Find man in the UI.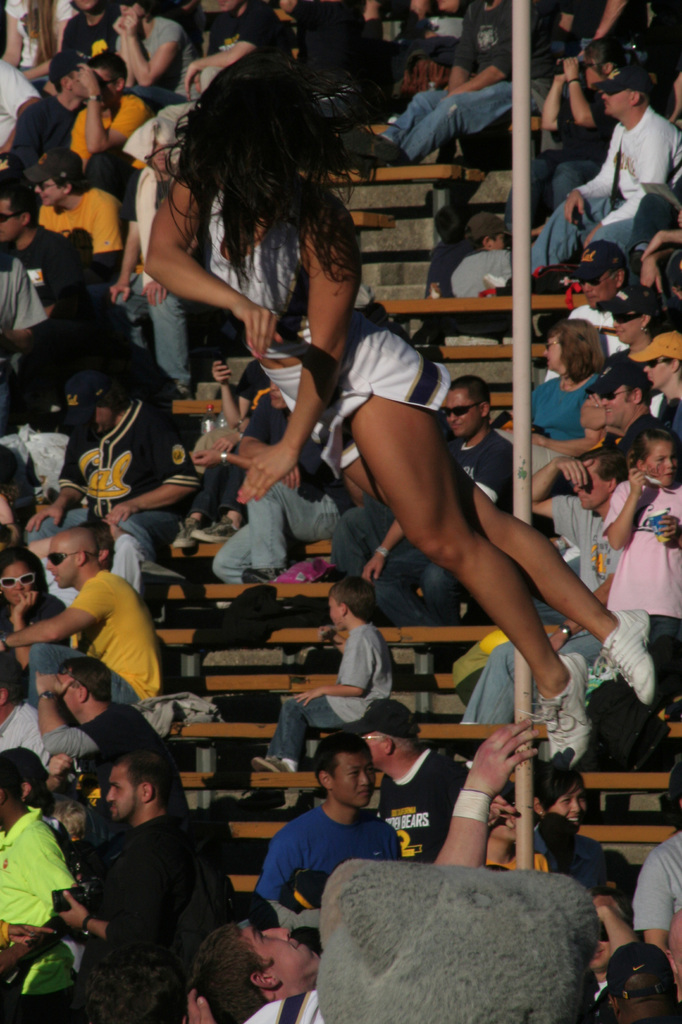
UI element at [260, 745, 429, 922].
